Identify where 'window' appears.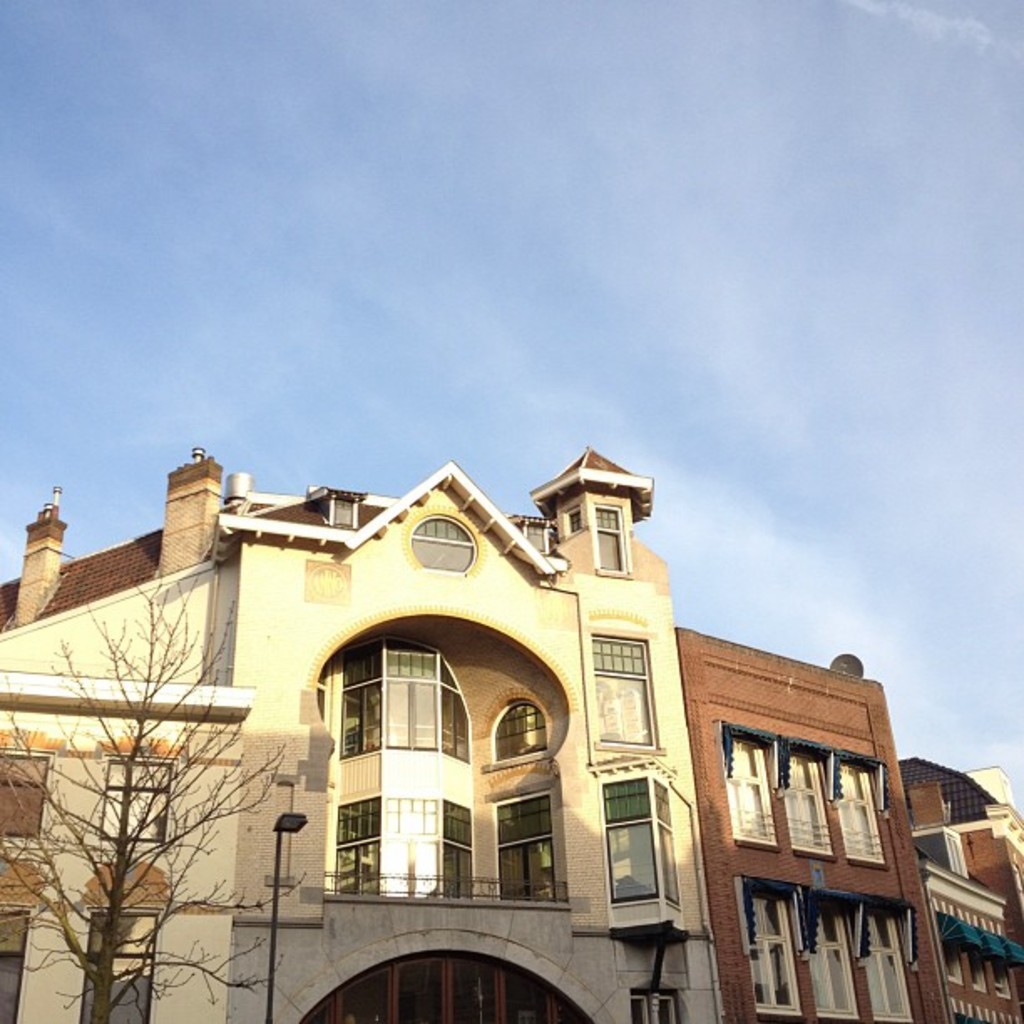
Appears at [858,907,915,1022].
